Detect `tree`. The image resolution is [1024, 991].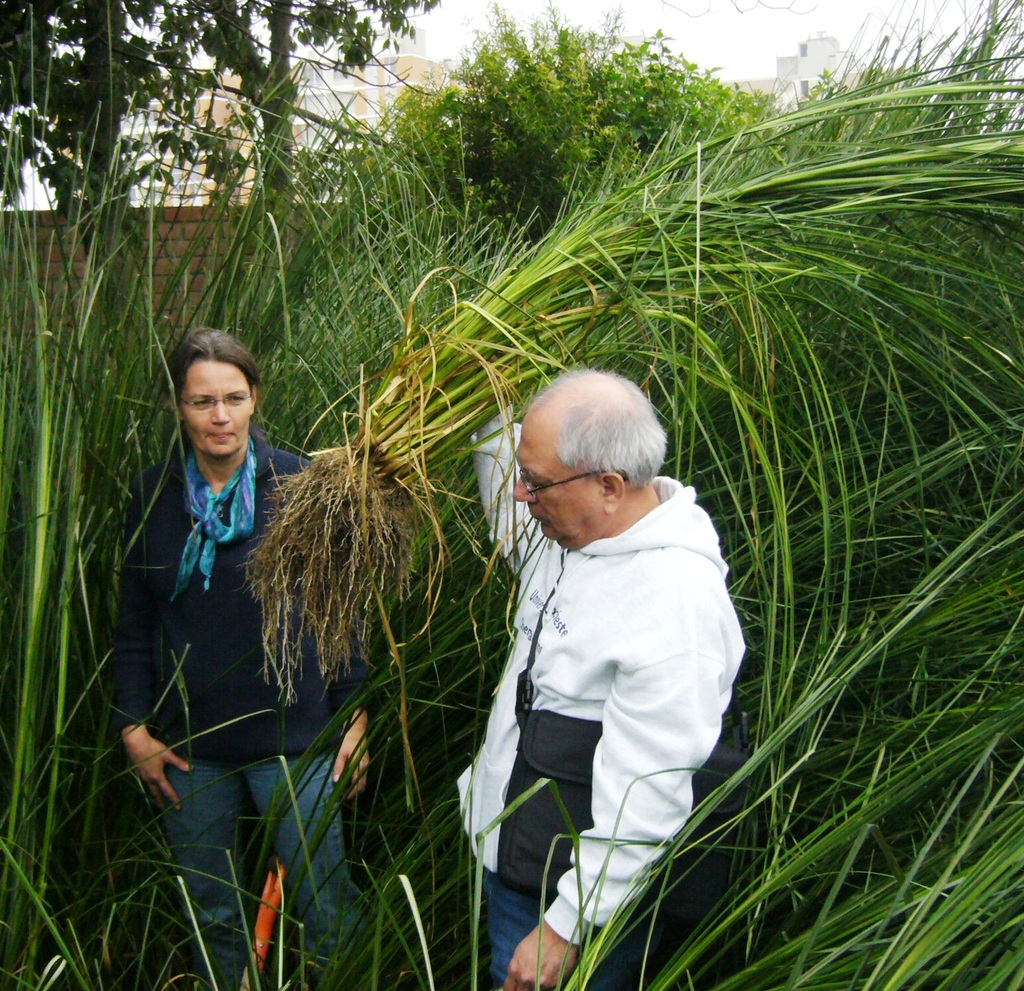
region(131, 0, 433, 273).
